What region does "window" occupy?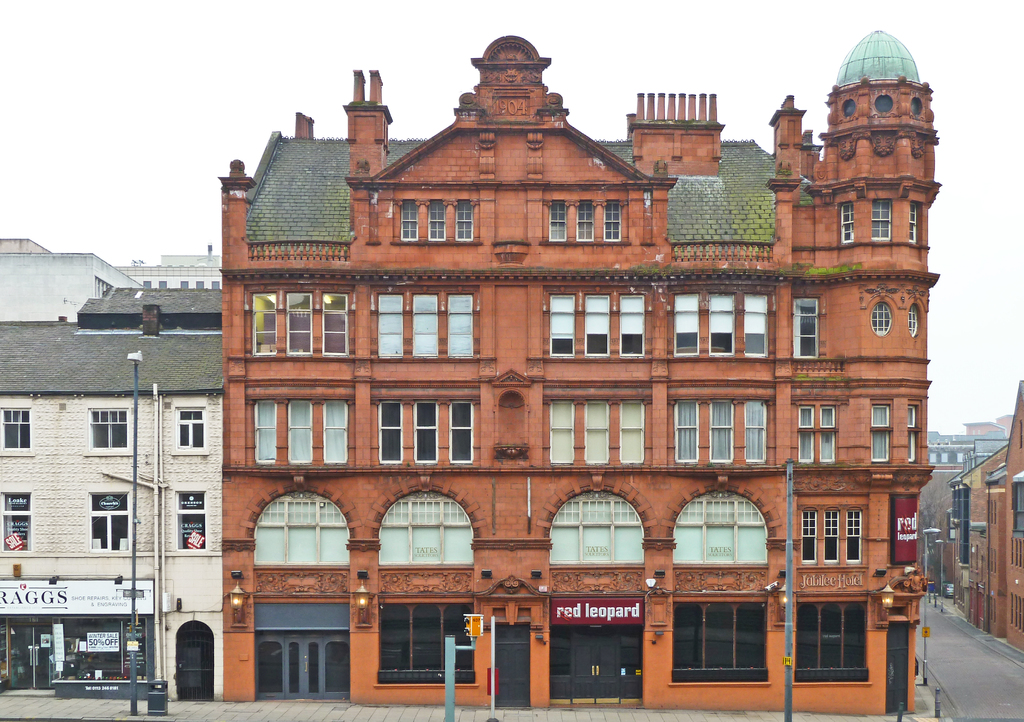
<region>375, 399, 404, 467</region>.
